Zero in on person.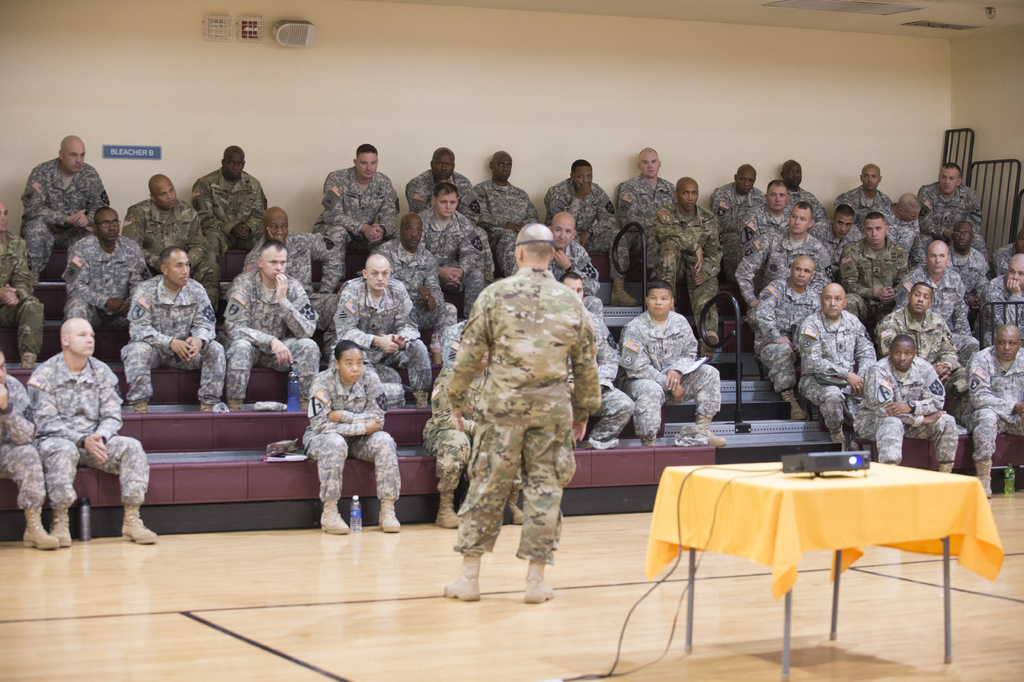
Zeroed in: select_region(300, 338, 401, 533).
